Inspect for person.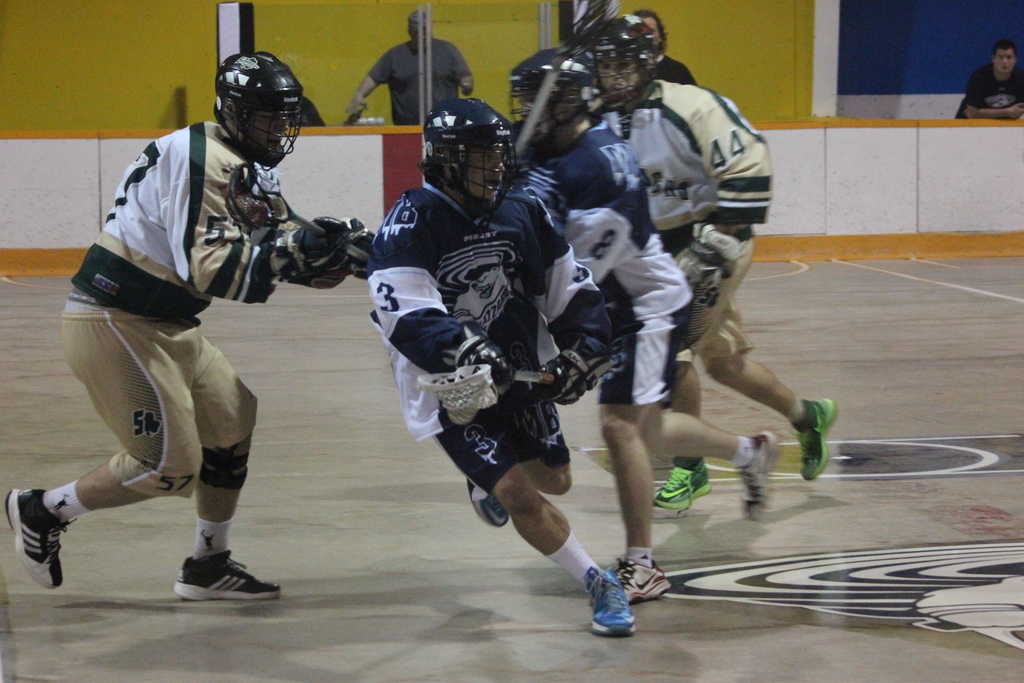
Inspection: [left=956, top=40, right=1023, bottom=123].
